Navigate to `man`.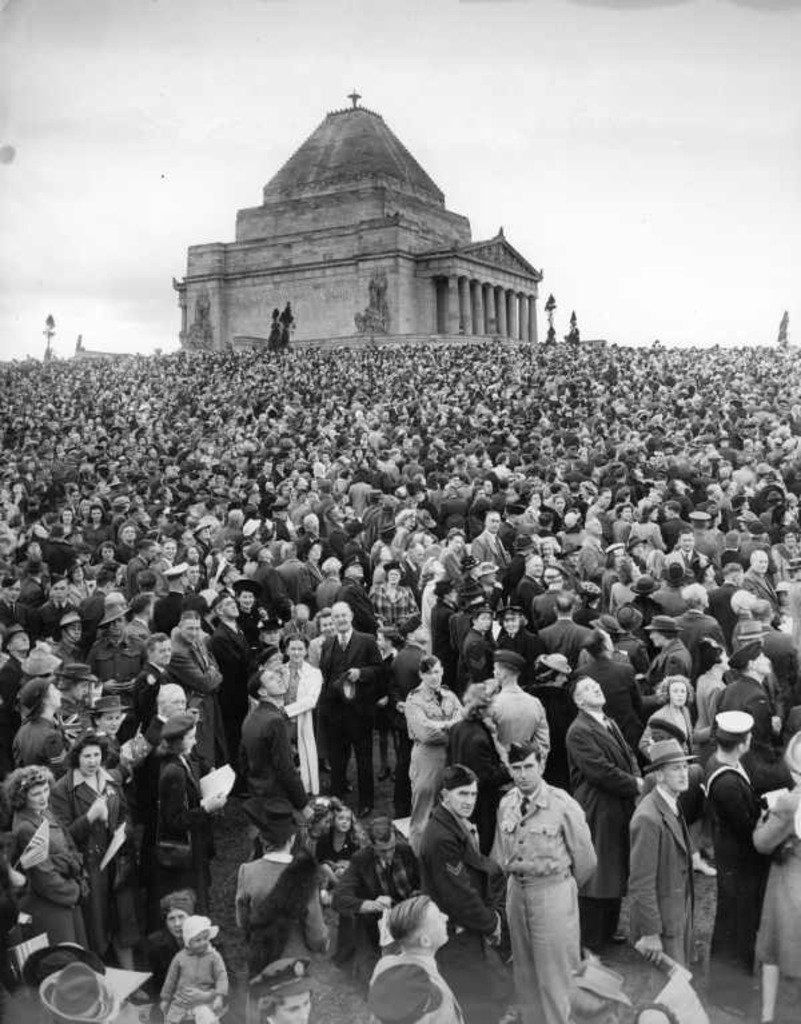
Navigation target: x1=513 y1=554 x2=545 y2=609.
